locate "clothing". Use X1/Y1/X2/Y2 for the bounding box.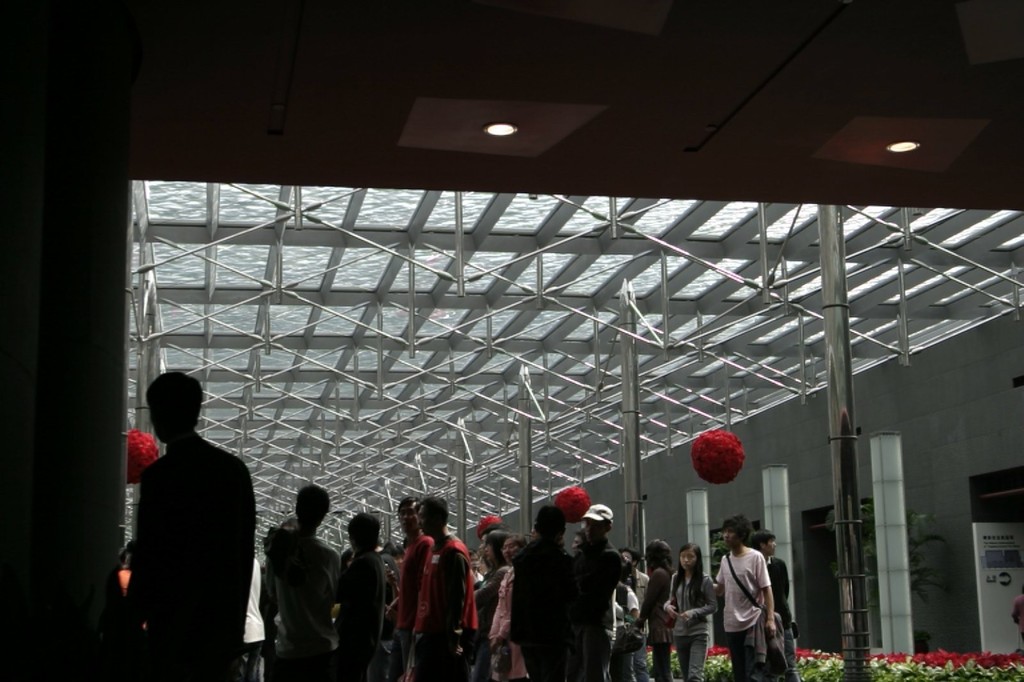
561/532/622/678.
